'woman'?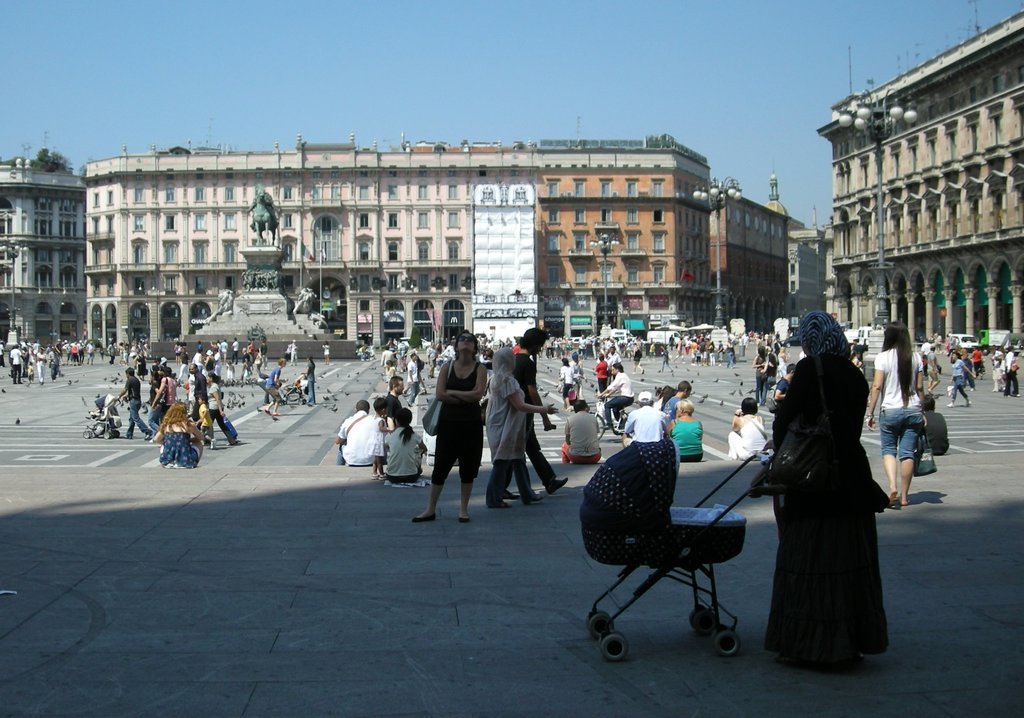
select_region(298, 353, 319, 414)
